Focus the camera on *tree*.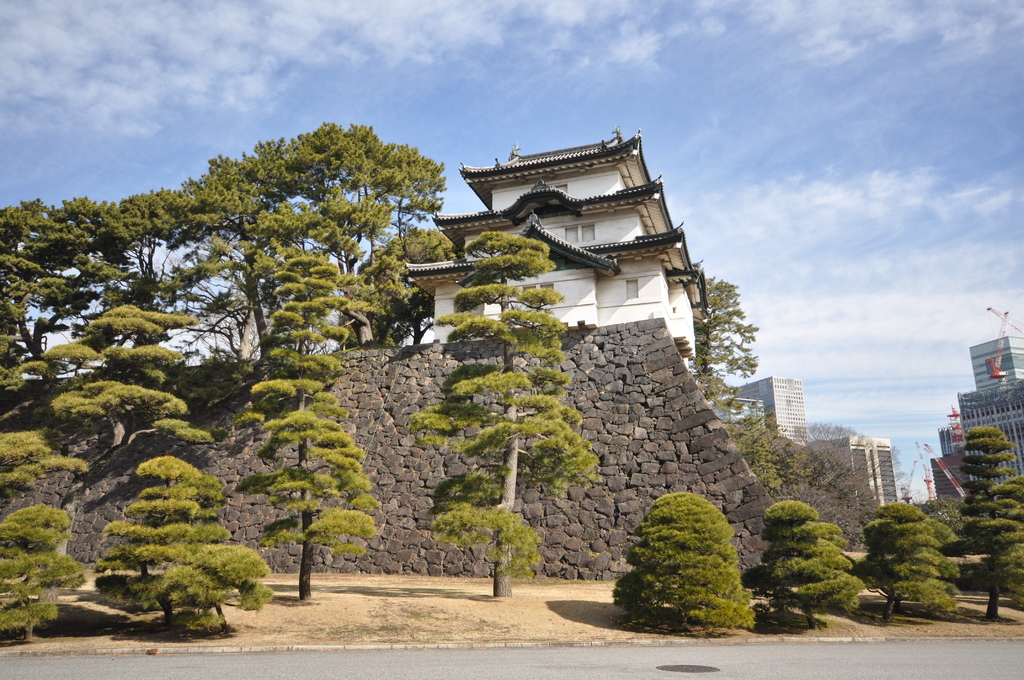
Focus region: detection(420, 229, 601, 595).
